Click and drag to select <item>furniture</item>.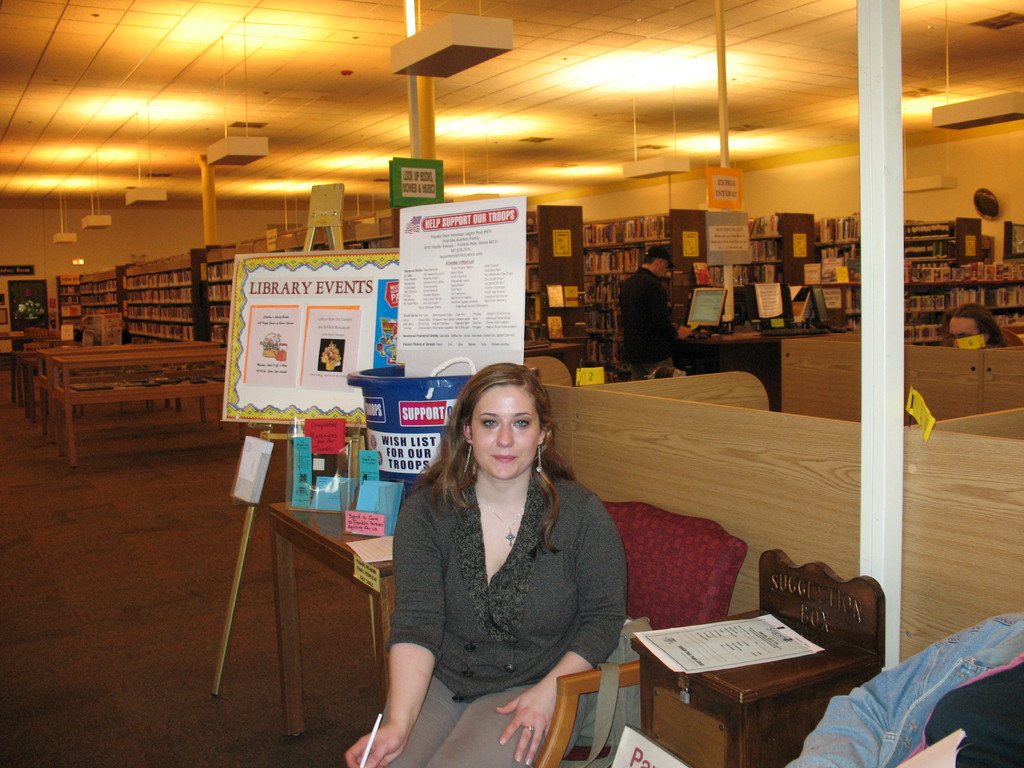
Selection: 676:328:827:411.
